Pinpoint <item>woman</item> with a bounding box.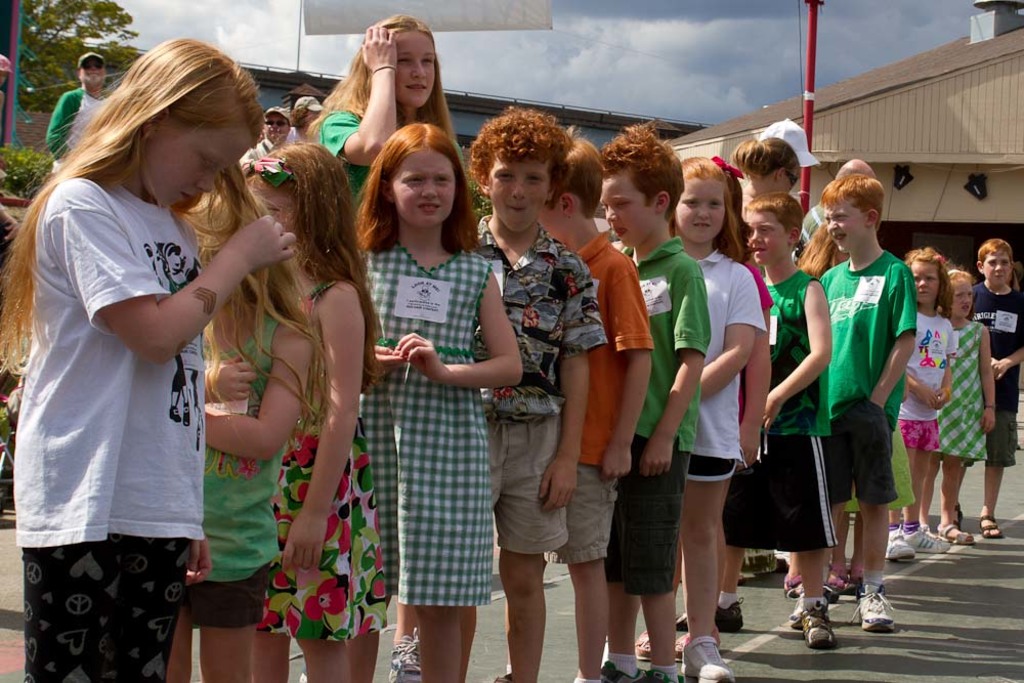
(737, 135, 802, 214).
